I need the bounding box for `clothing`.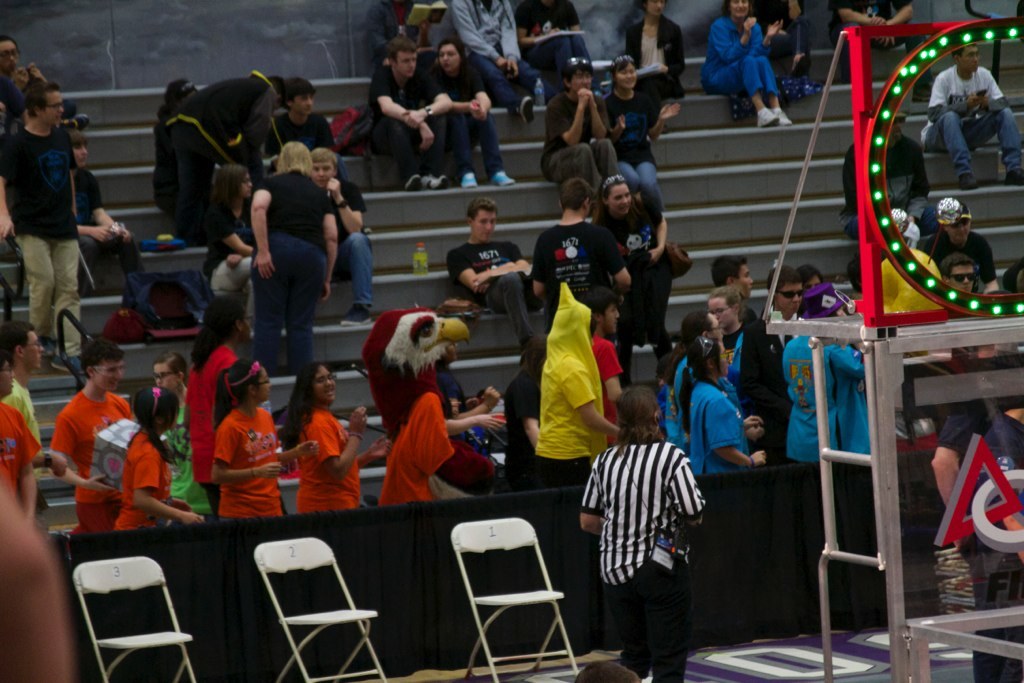
Here it is: l=712, t=321, r=786, b=463.
